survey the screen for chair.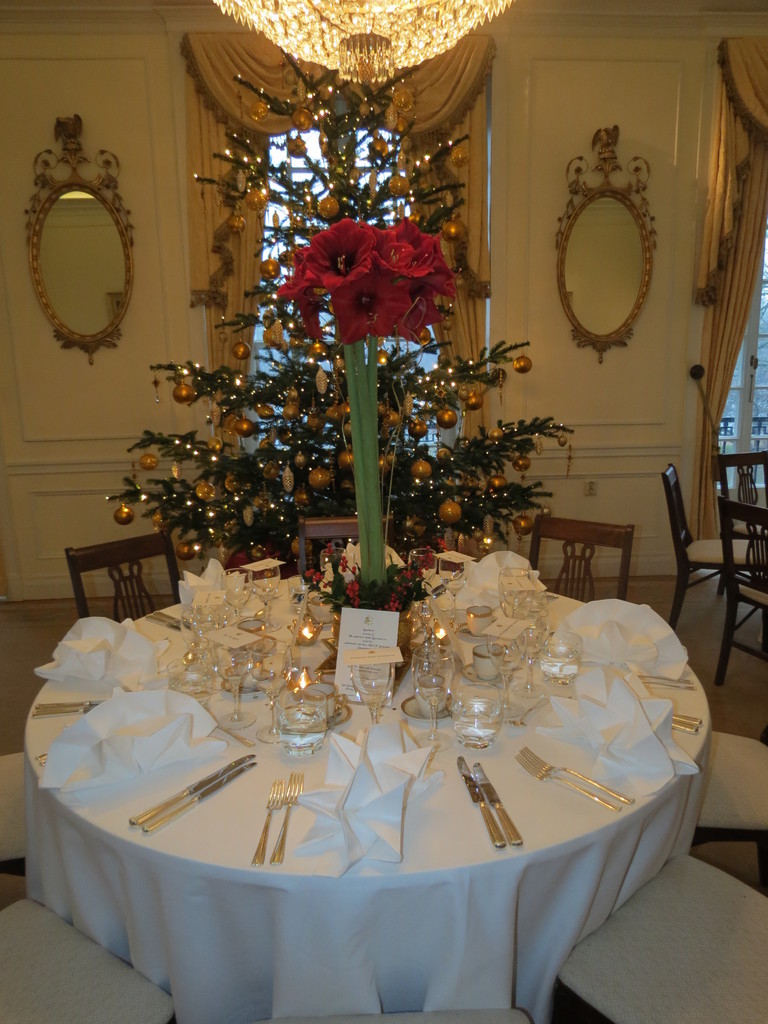
Survey found: x1=678, y1=736, x2=767, y2=872.
